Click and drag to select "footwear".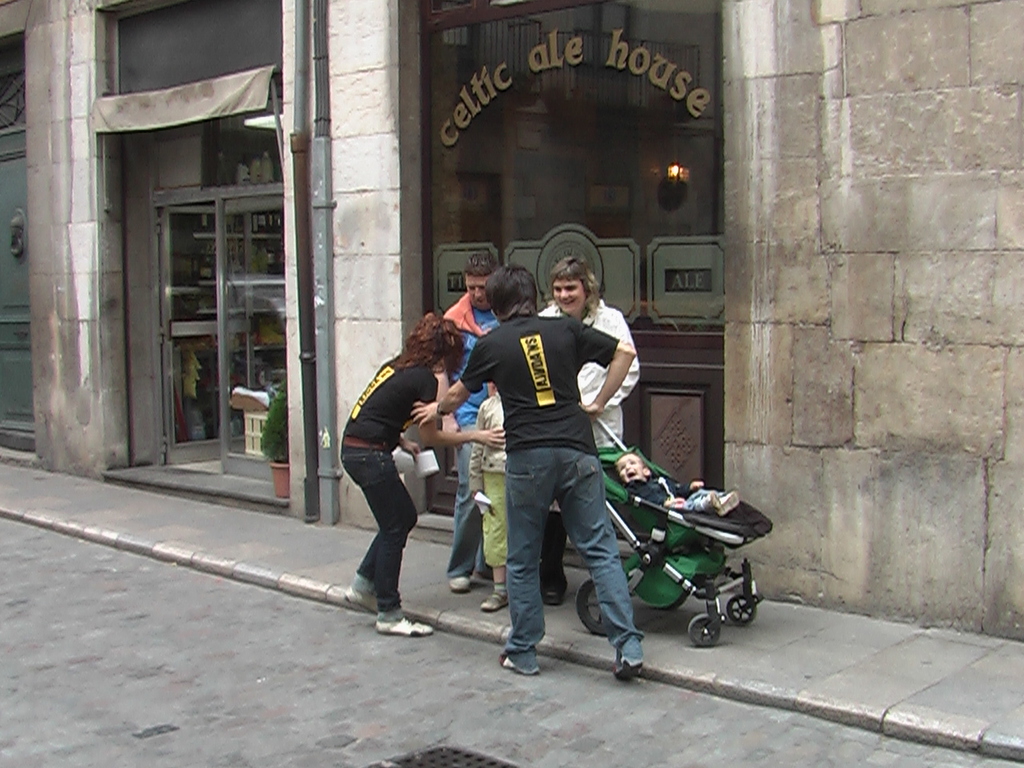
Selection: {"x1": 474, "y1": 590, "x2": 510, "y2": 613}.
